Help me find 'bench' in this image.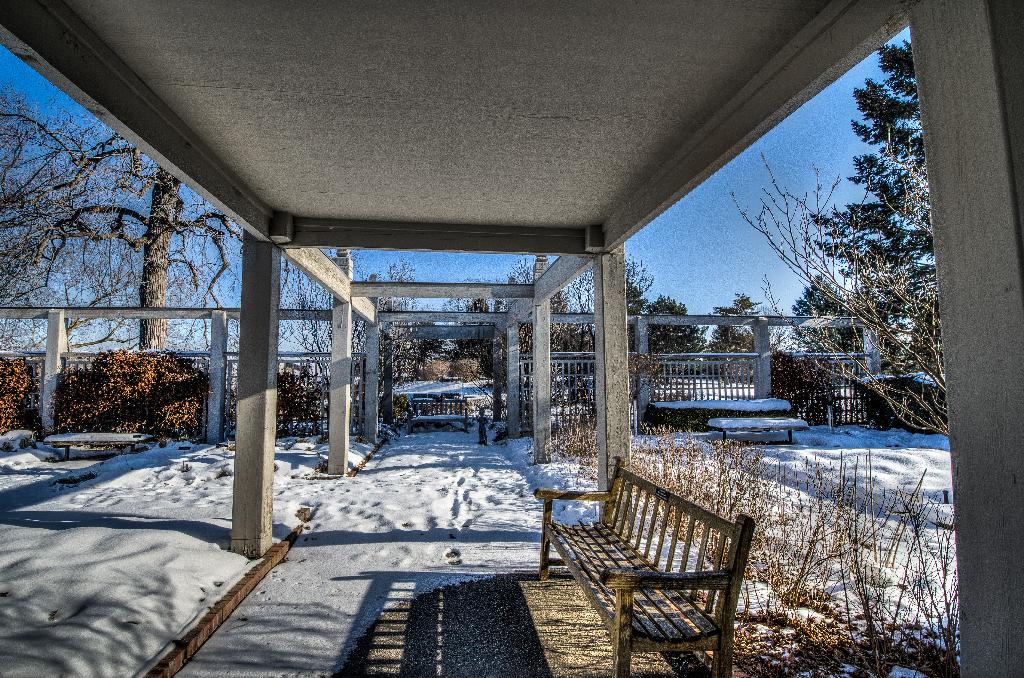
Found it: crop(43, 433, 150, 462).
